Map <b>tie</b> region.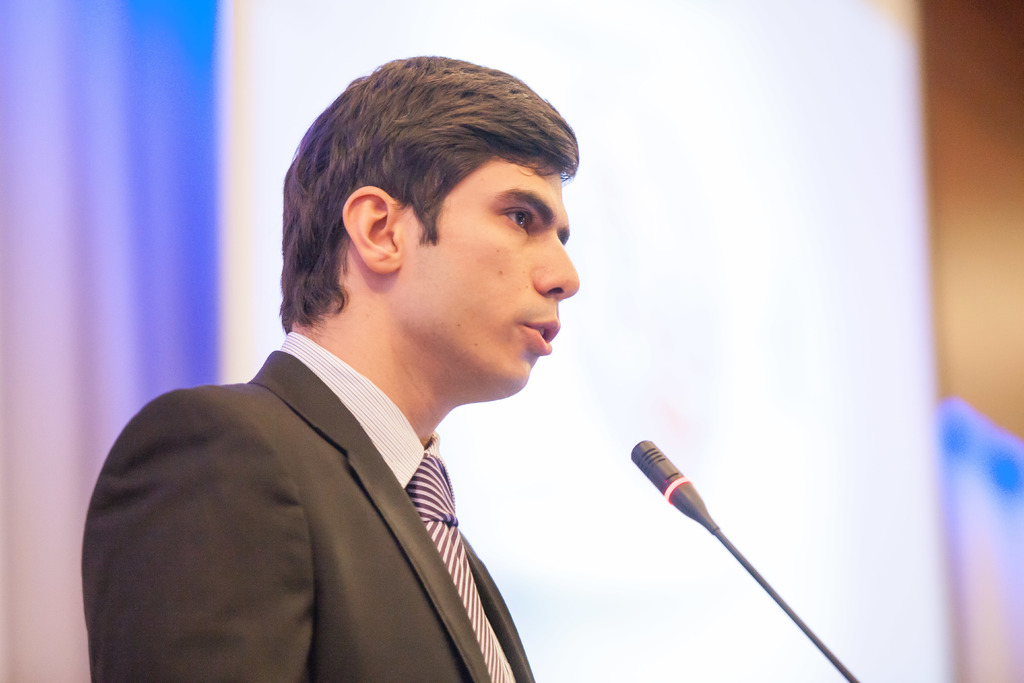
Mapped to [410, 449, 511, 682].
